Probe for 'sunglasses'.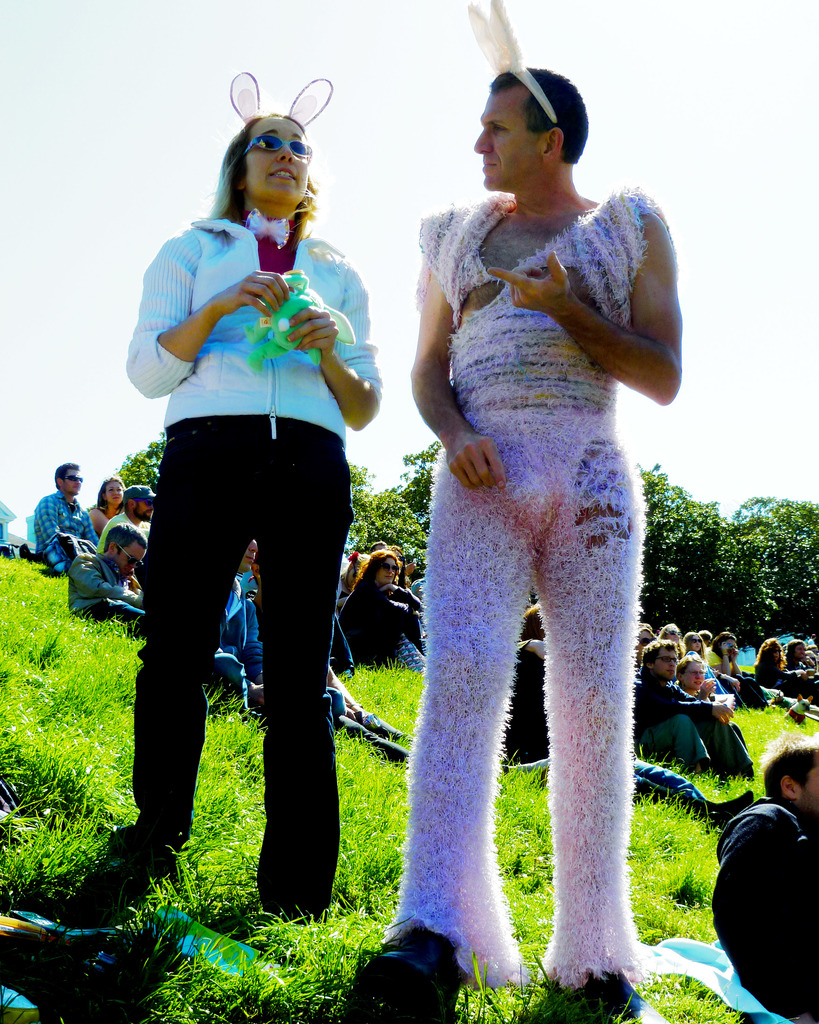
Probe result: 655, 654, 679, 665.
